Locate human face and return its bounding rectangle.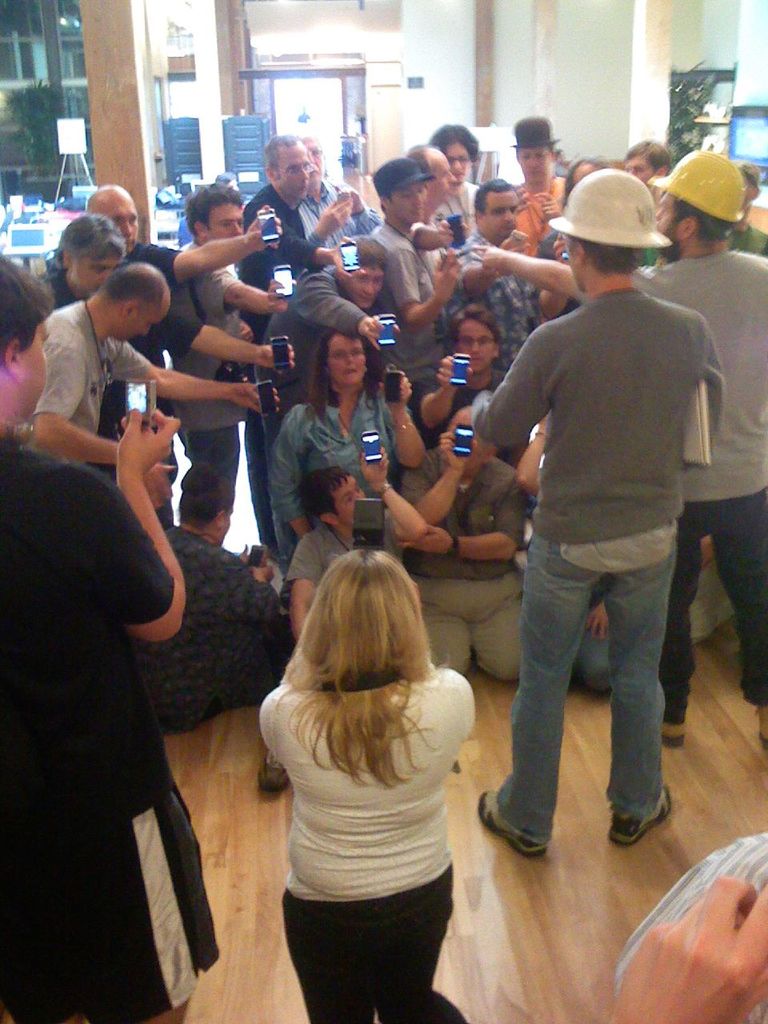
left=485, top=194, right=520, bottom=238.
